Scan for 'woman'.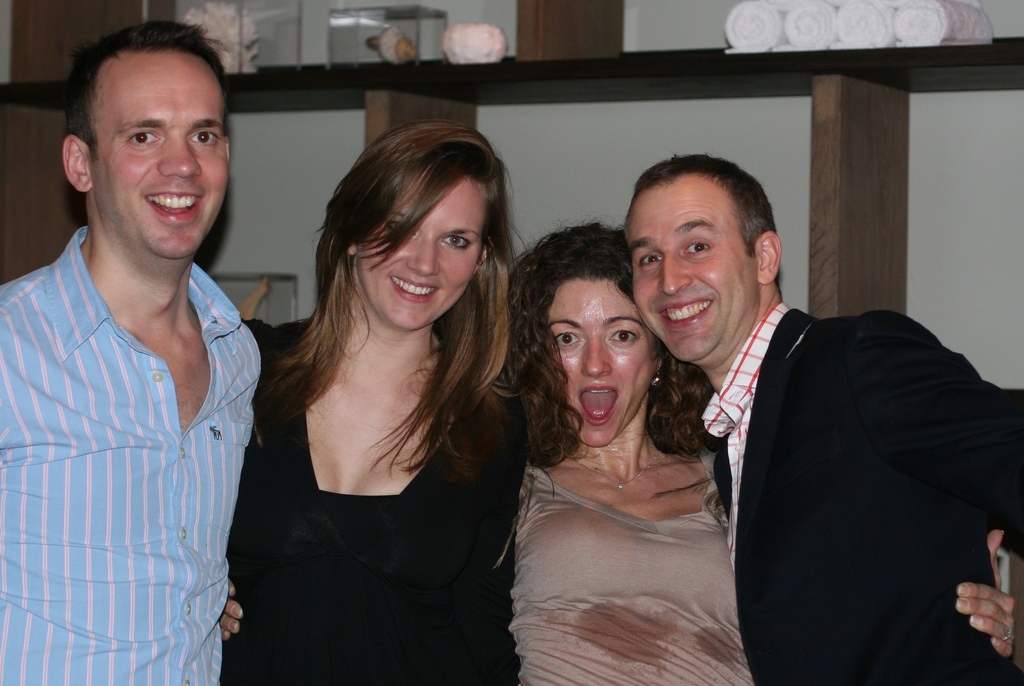
Scan result: (left=216, top=223, right=1011, bottom=685).
